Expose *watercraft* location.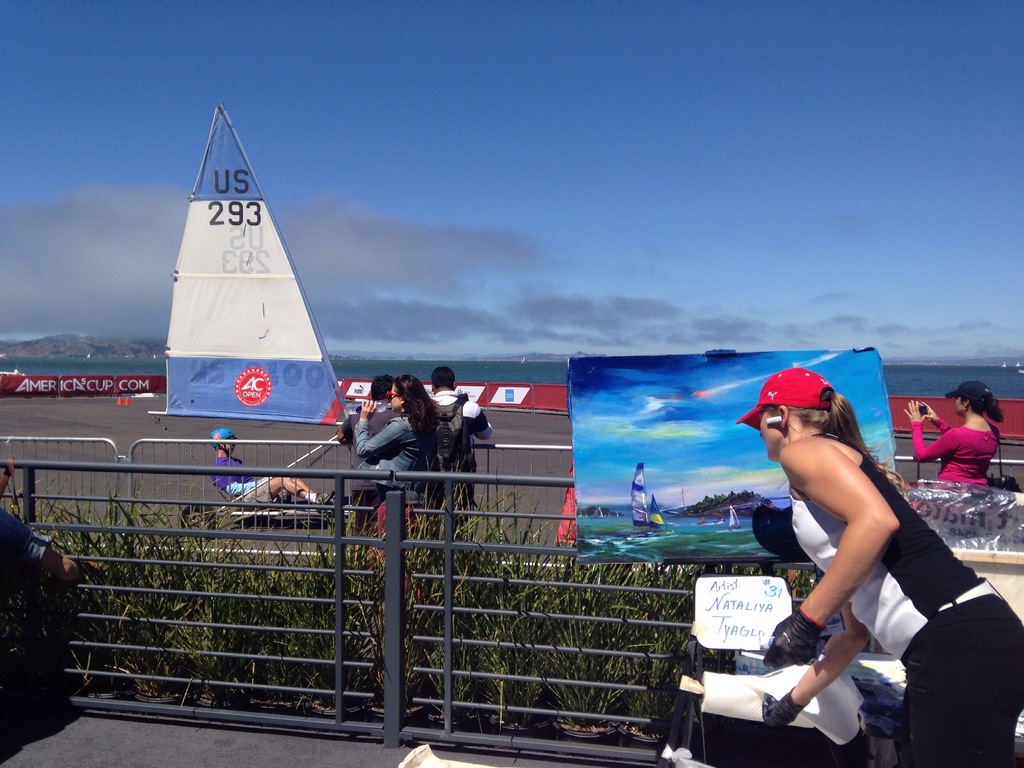
Exposed at 634/458/650/529.
